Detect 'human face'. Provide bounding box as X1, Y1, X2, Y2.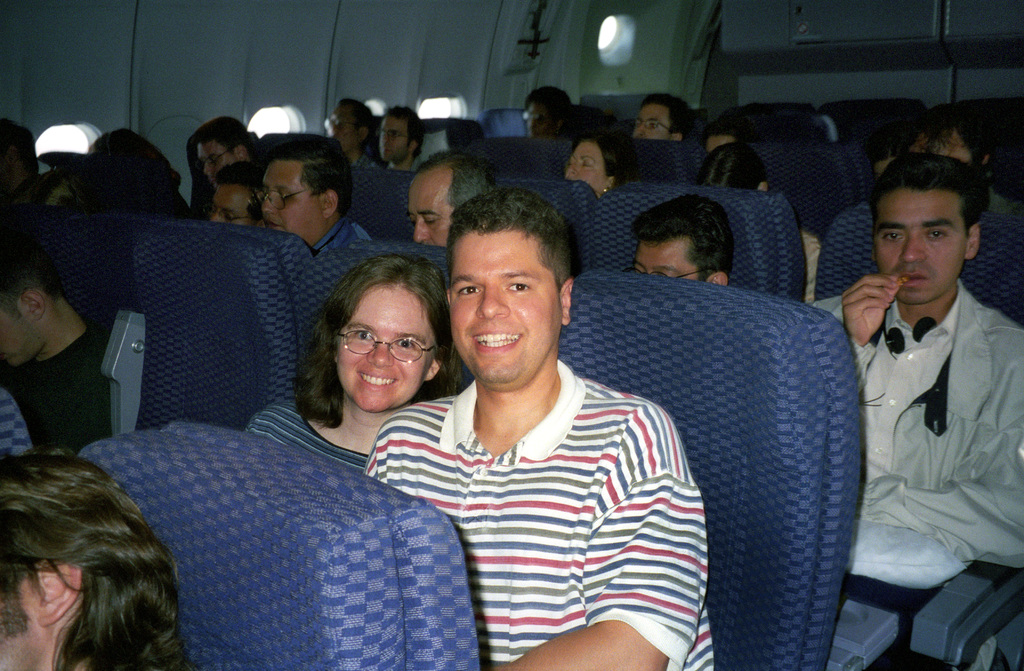
632, 237, 700, 284.
